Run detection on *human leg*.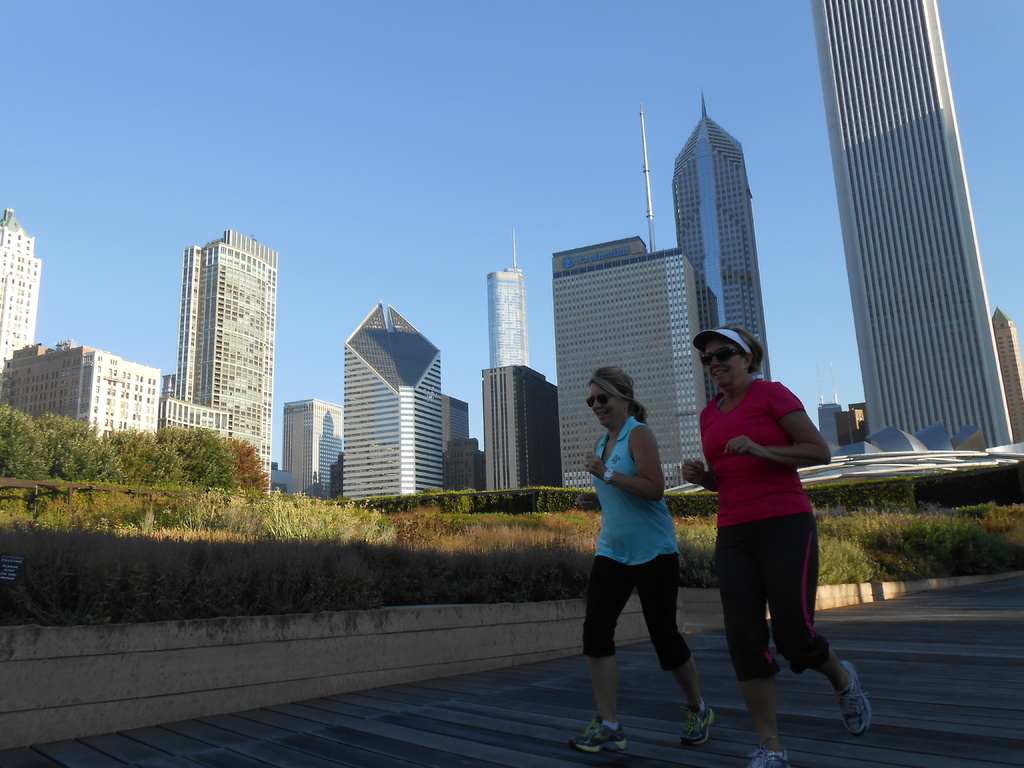
Result: <bbox>714, 523, 788, 767</bbox>.
